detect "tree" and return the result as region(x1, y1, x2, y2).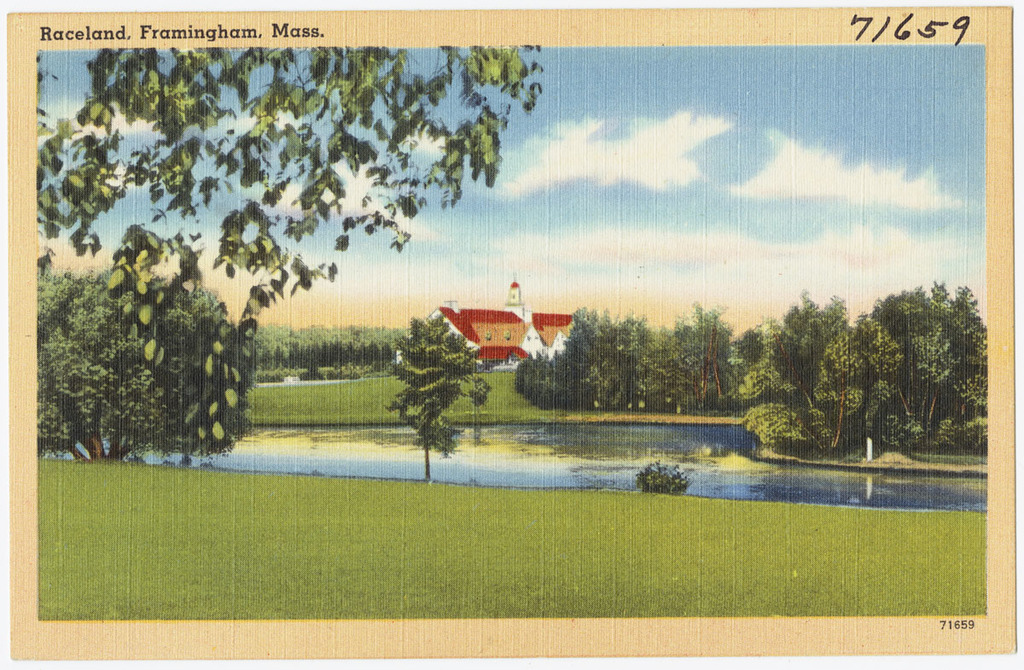
region(377, 317, 494, 474).
